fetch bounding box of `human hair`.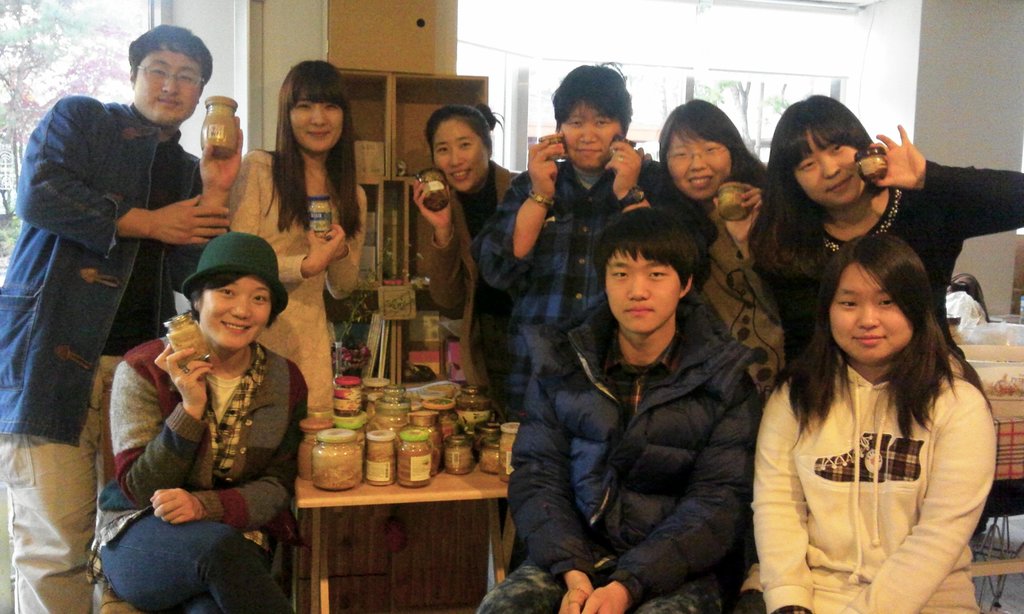
Bbox: <box>548,57,644,127</box>.
